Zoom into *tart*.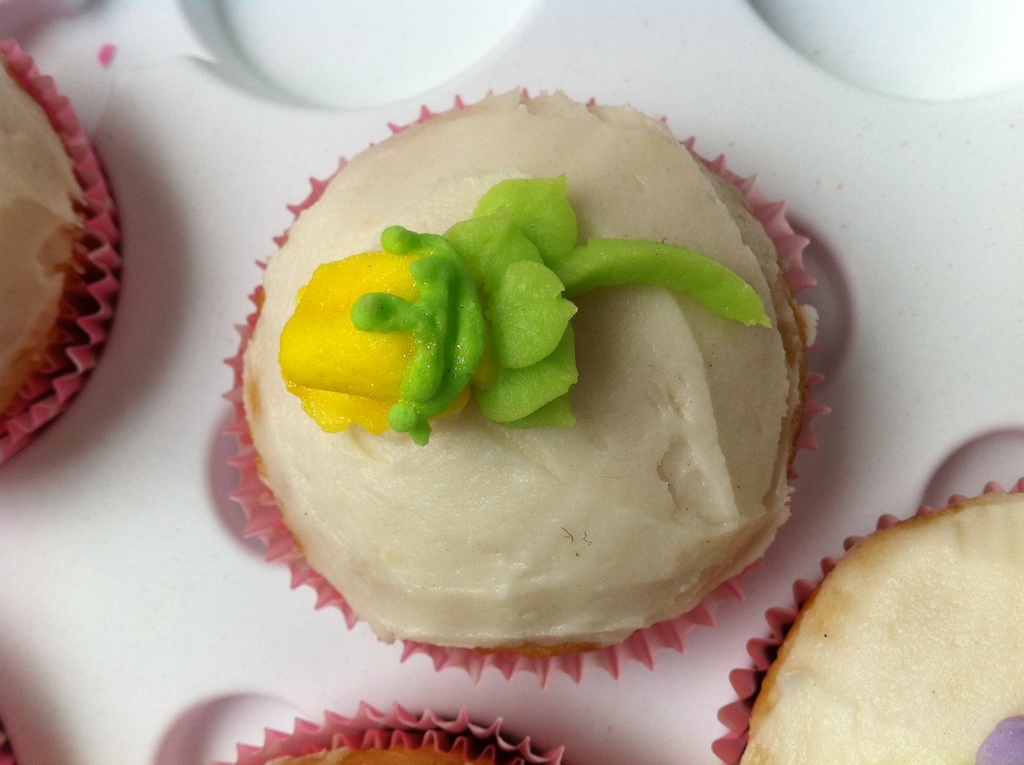
Zoom target: l=0, t=32, r=126, b=476.
